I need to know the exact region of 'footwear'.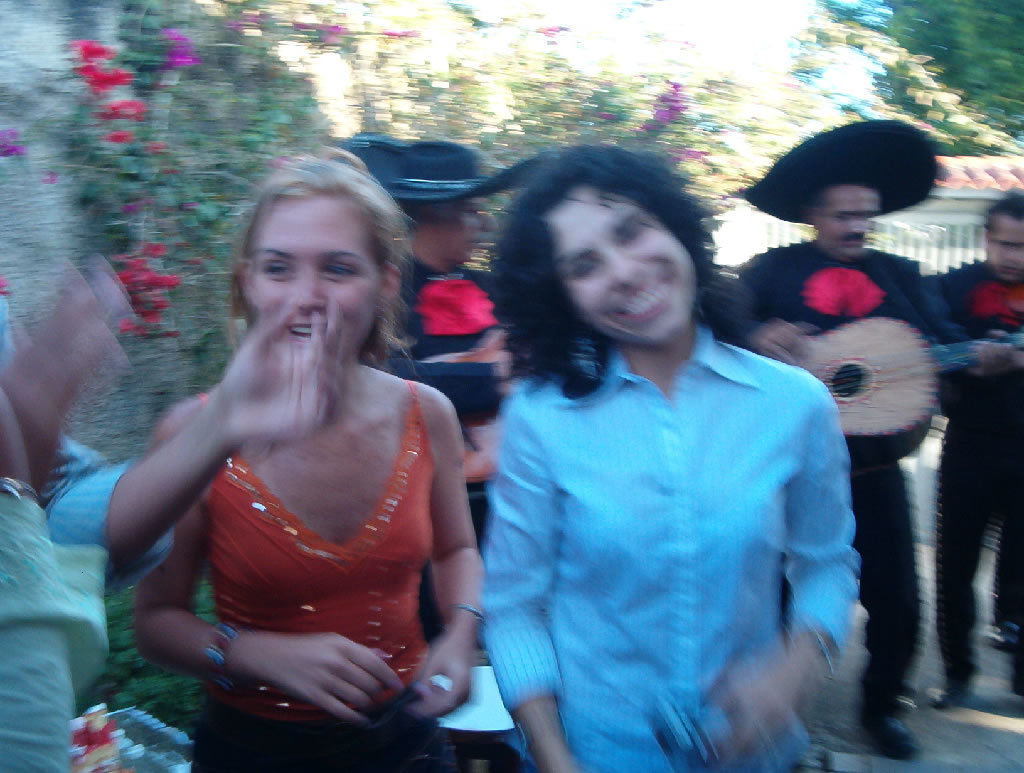
Region: [x1=851, y1=709, x2=924, y2=759].
